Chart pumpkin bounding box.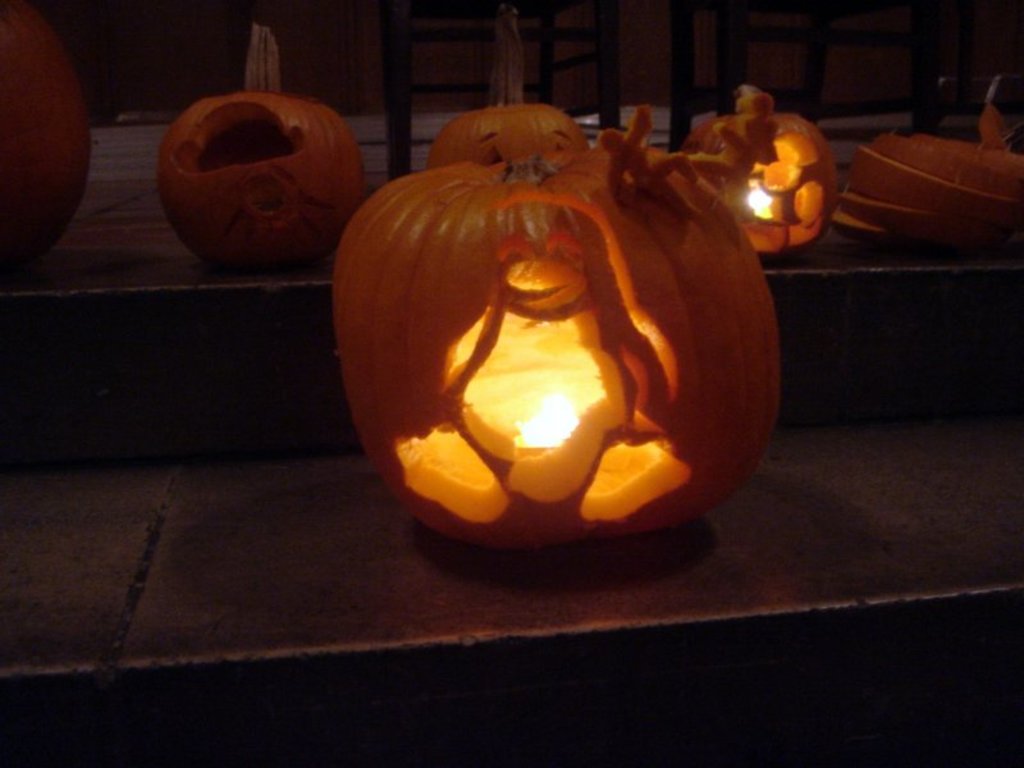
Charted: (left=618, top=82, right=838, bottom=253).
